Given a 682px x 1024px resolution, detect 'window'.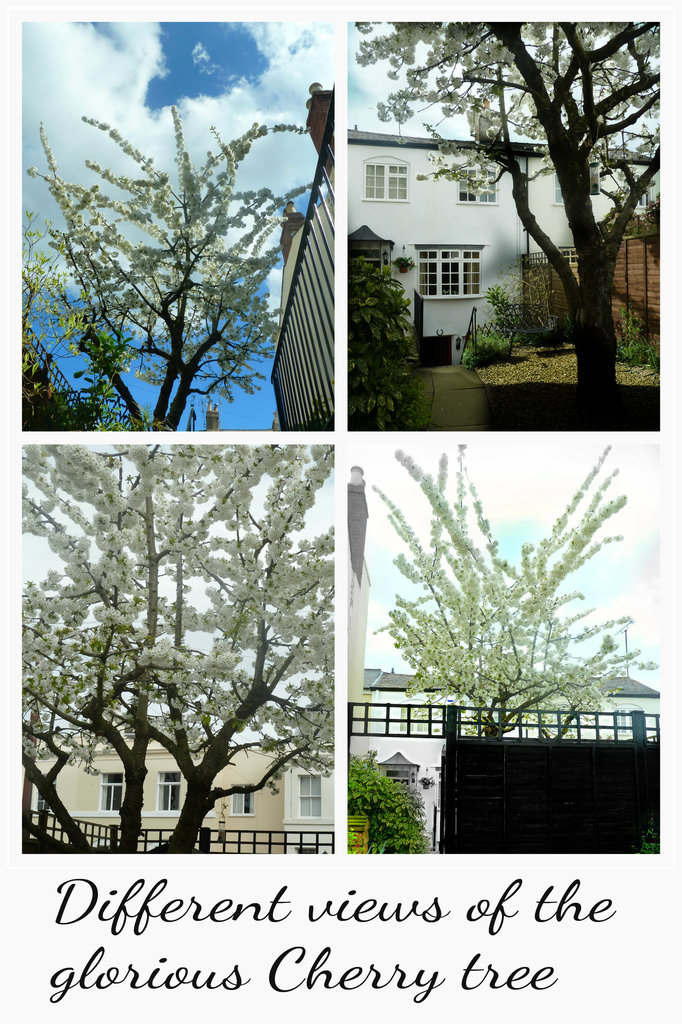
(418,250,481,300).
